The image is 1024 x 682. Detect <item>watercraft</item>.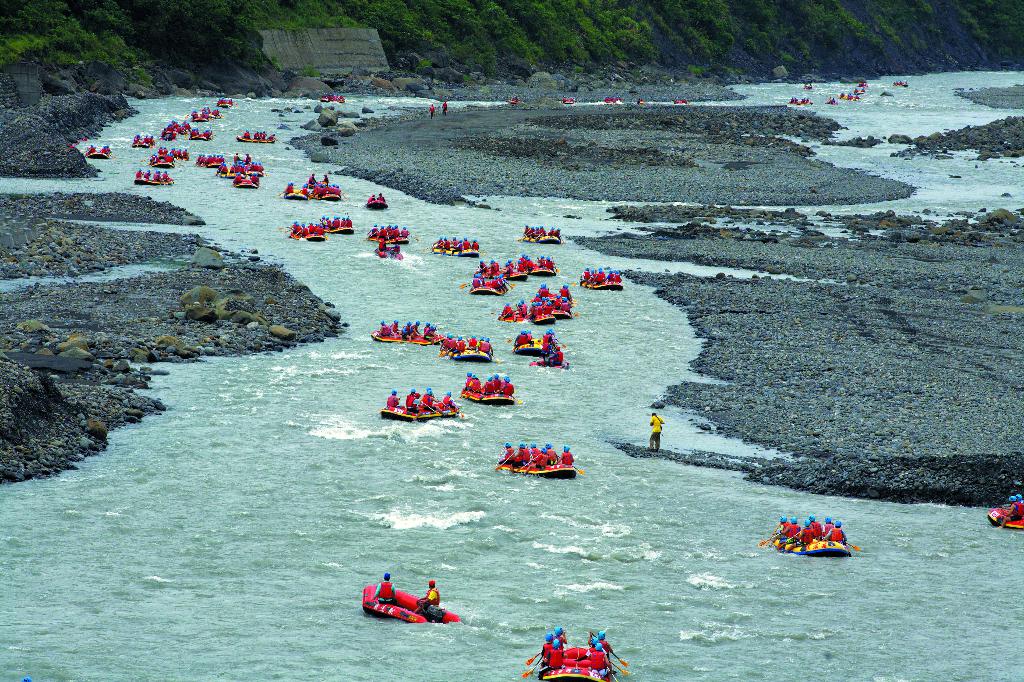
Detection: [x1=806, y1=98, x2=817, y2=106].
